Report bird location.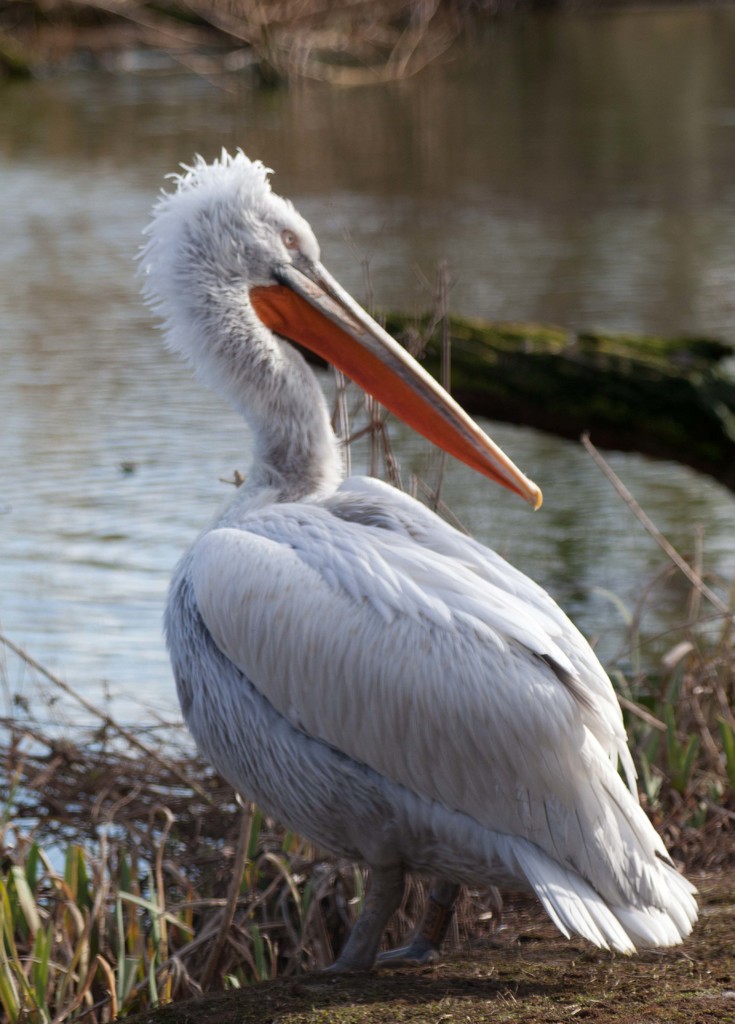
Report: select_region(131, 199, 708, 988).
